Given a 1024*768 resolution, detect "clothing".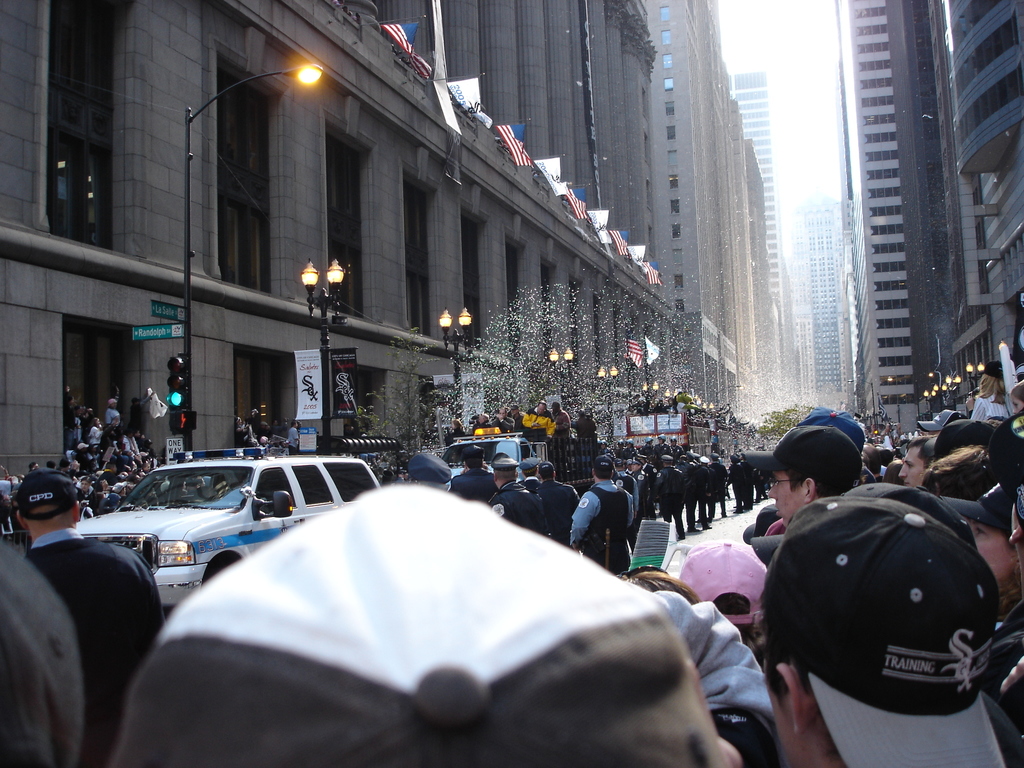
764,491,1004,767.
